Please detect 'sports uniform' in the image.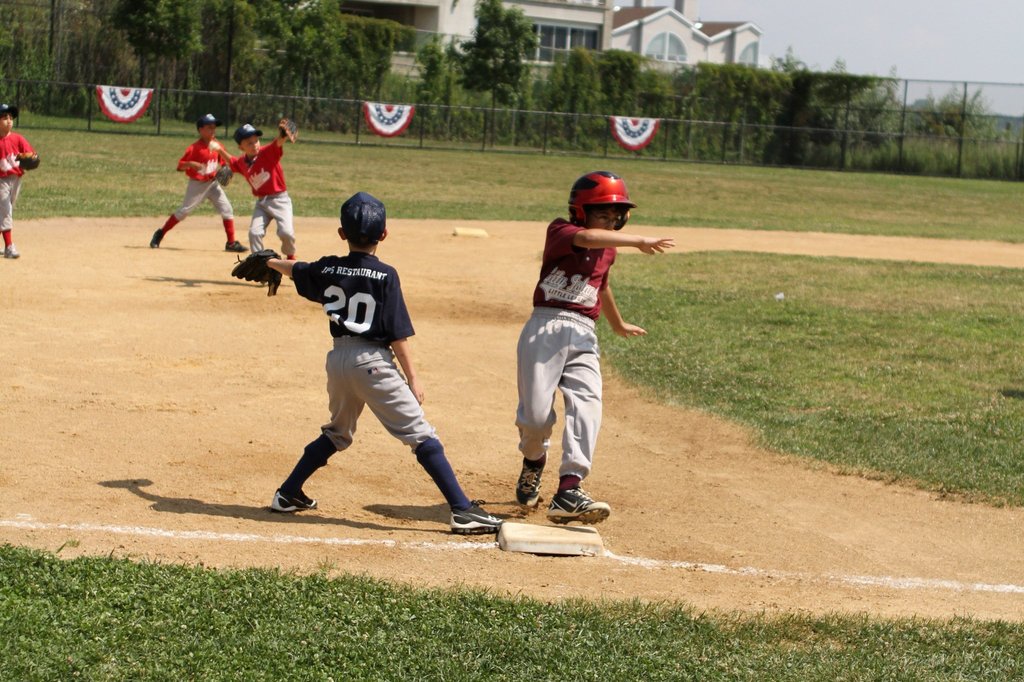
region(509, 169, 646, 528).
